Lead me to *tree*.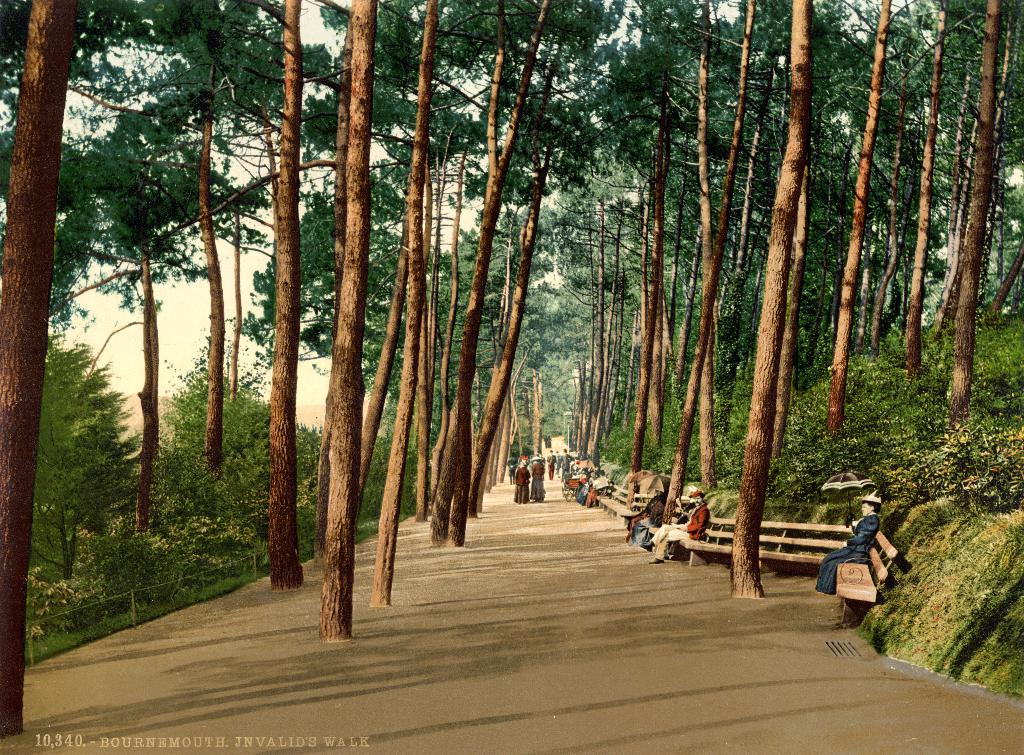
Lead to {"x1": 0, "y1": 57, "x2": 1023, "y2": 738}.
